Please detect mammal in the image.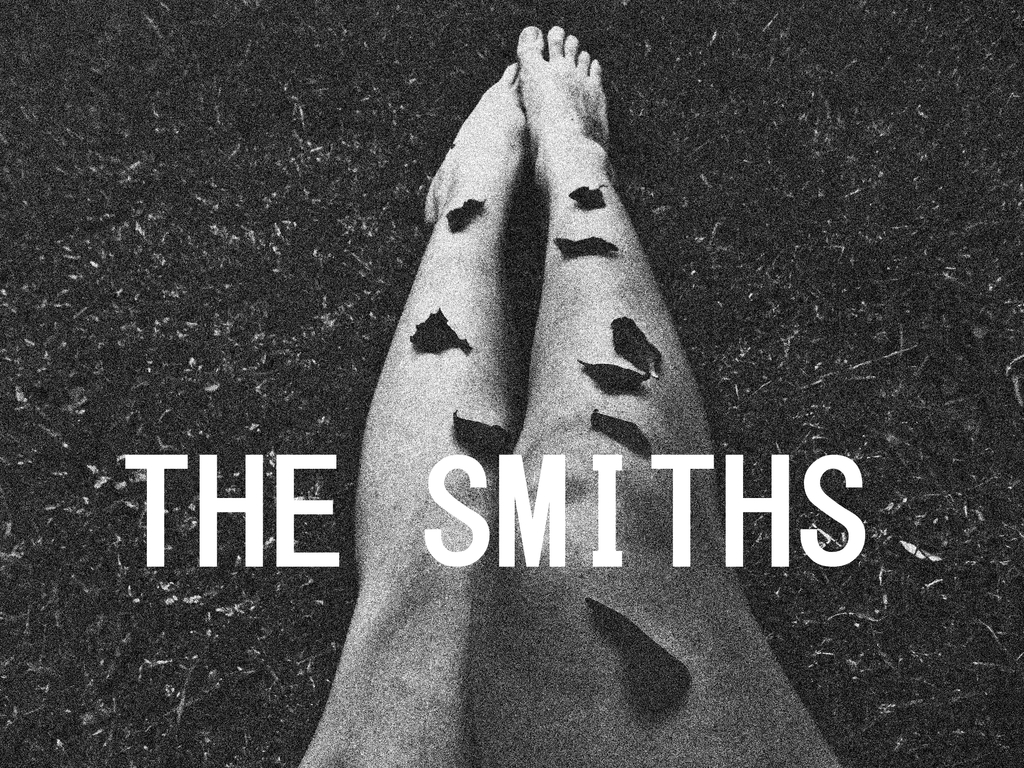
bbox=(277, 17, 893, 766).
